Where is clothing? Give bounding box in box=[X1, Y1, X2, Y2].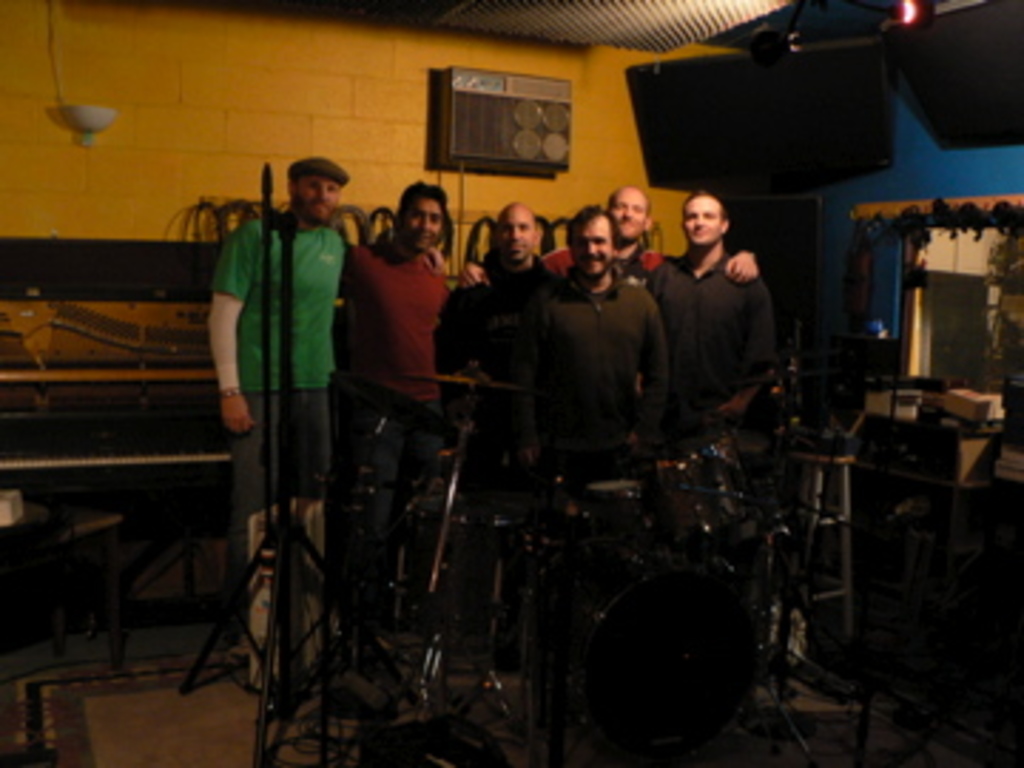
box=[344, 236, 452, 441].
